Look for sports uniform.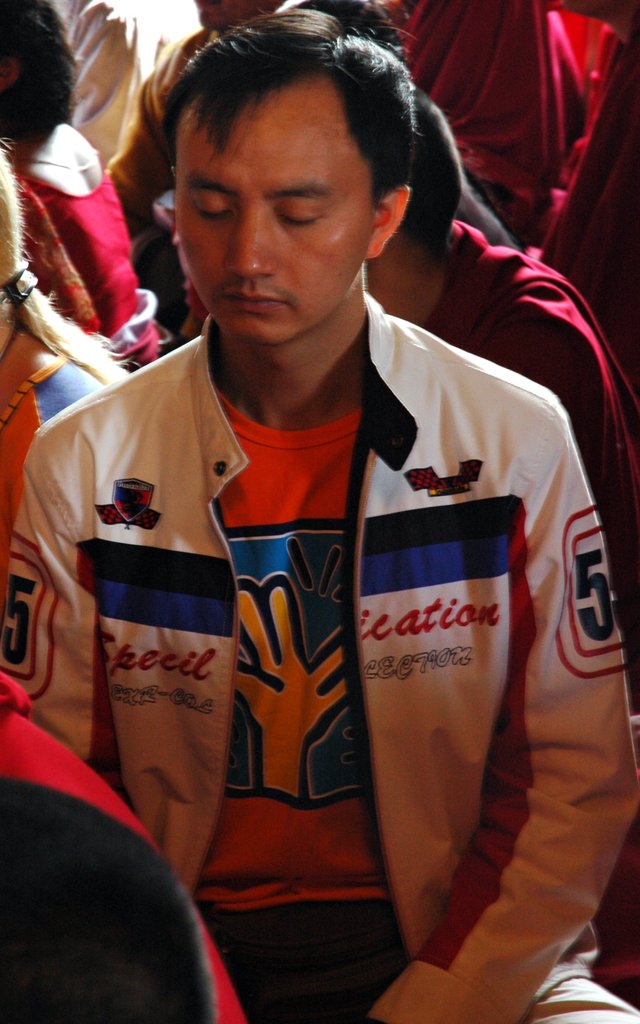
Found: <box>0,685,260,1023</box>.
